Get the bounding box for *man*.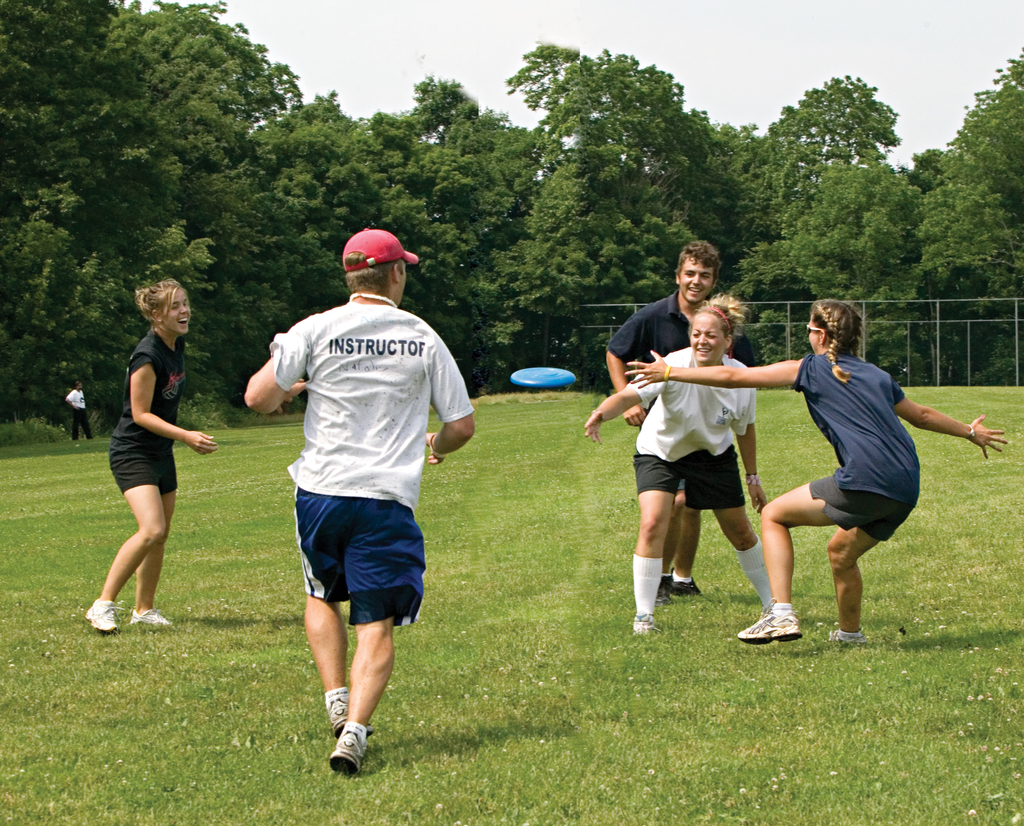
detection(248, 218, 467, 768).
